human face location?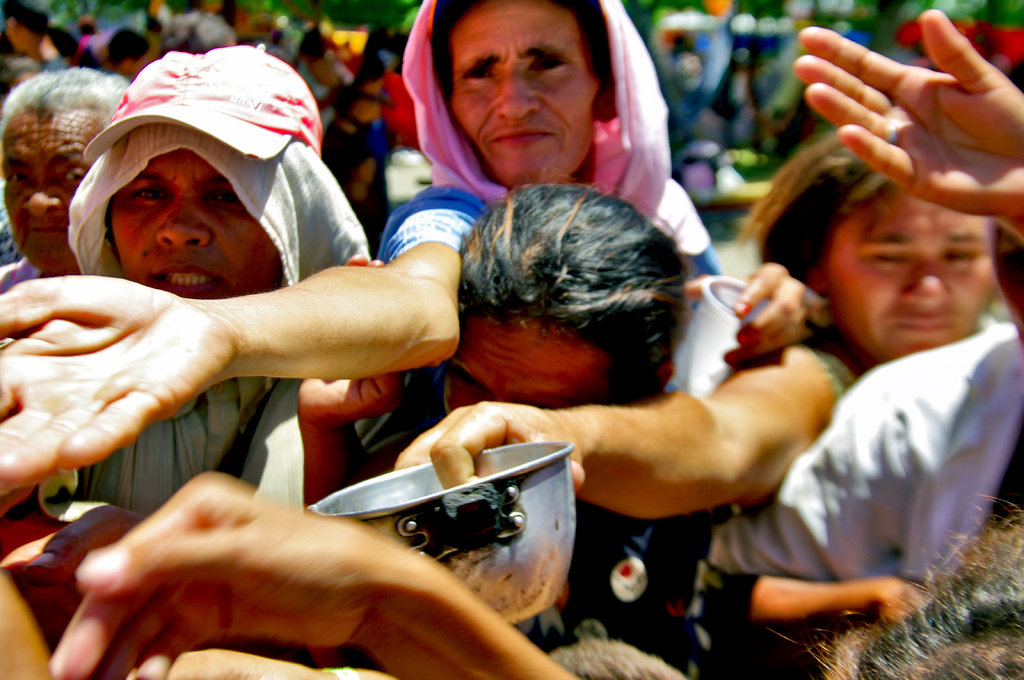
<region>0, 108, 107, 268</region>
